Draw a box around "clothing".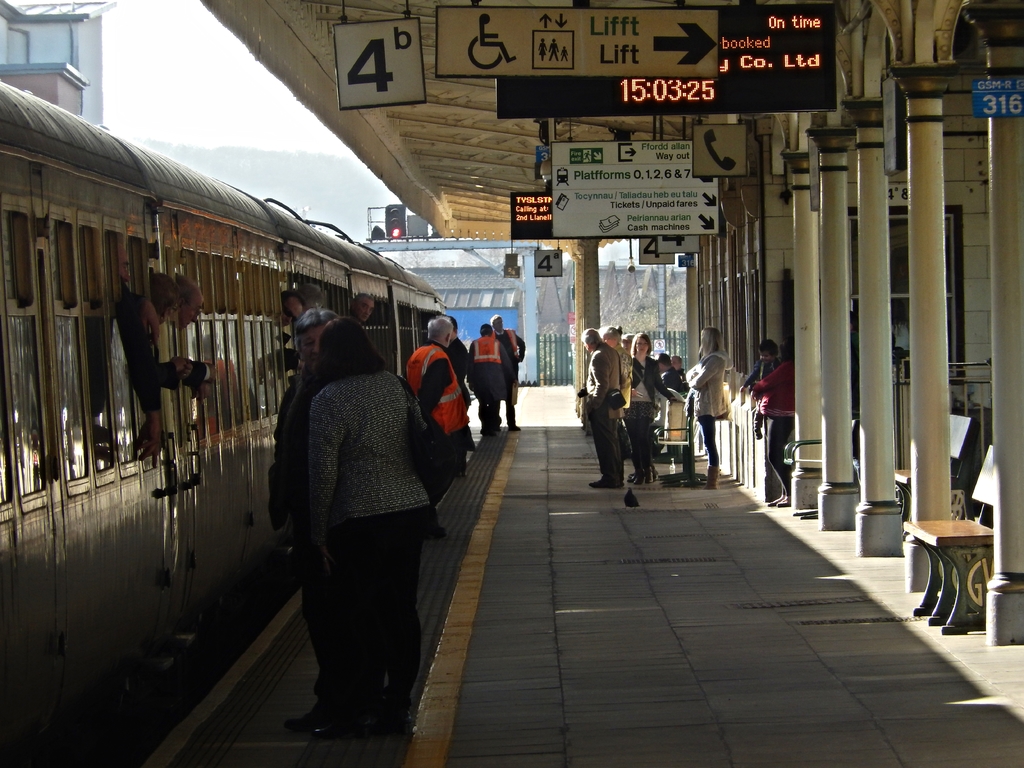
box(684, 353, 732, 470).
